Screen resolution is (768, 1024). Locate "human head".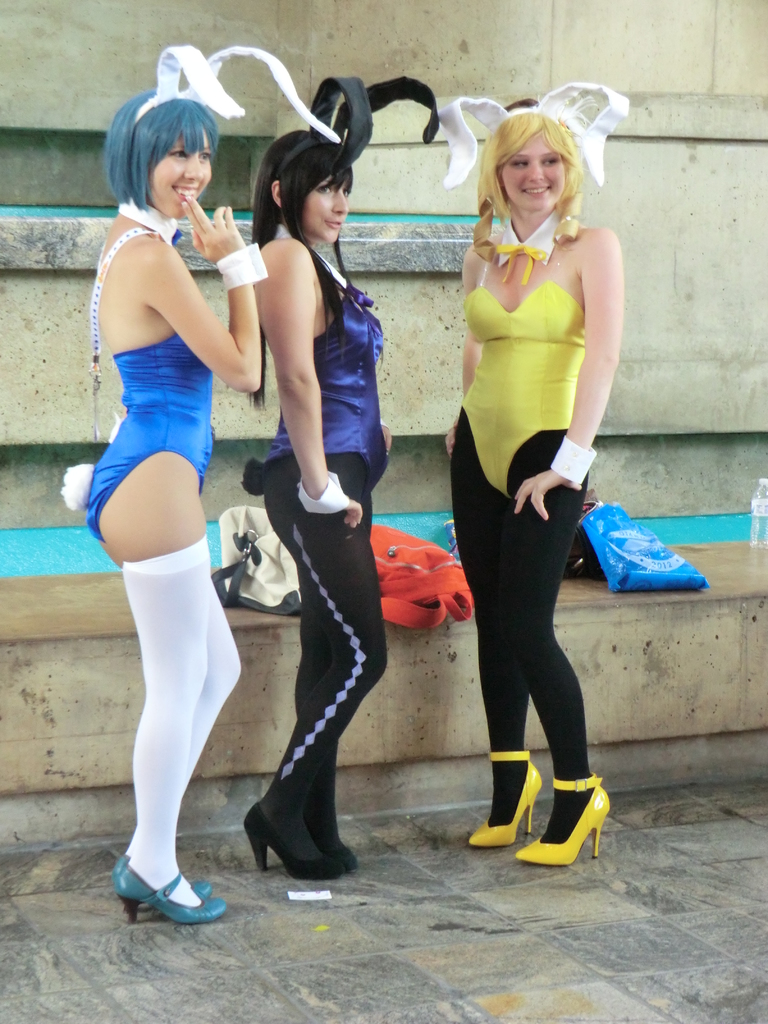
492 104 584 211.
